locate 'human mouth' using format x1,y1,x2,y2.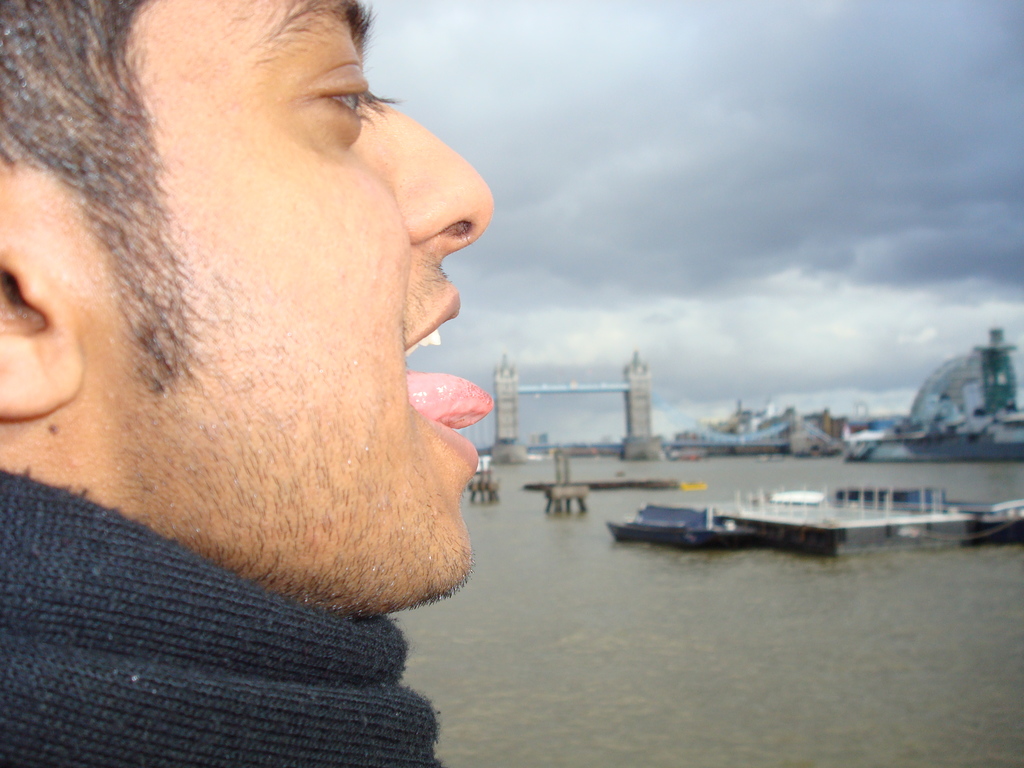
401,285,479,471.
